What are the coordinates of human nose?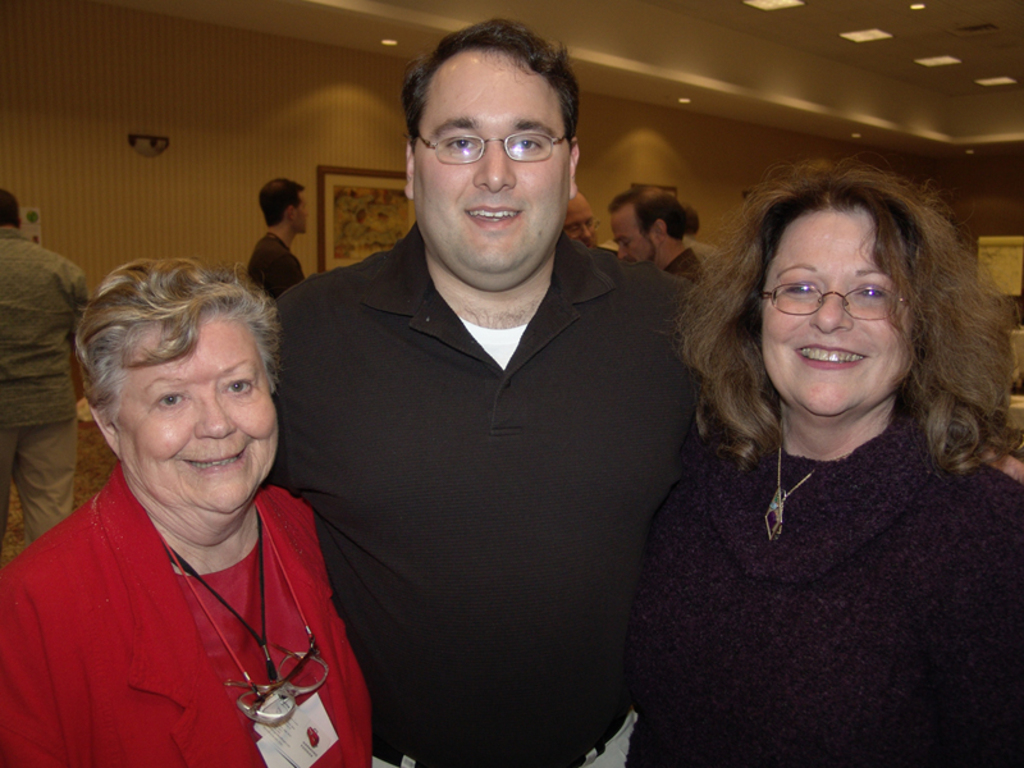
pyautogui.locateOnScreen(471, 138, 515, 192).
